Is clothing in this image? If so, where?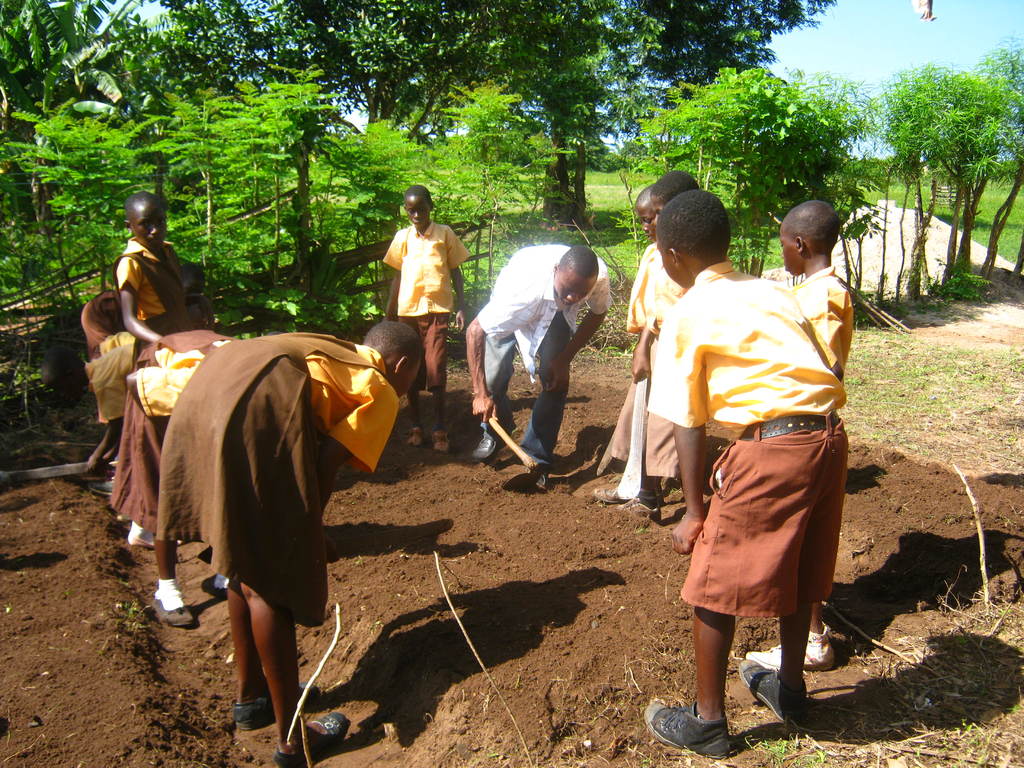
Yes, at crop(380, 226, 475, 396).
